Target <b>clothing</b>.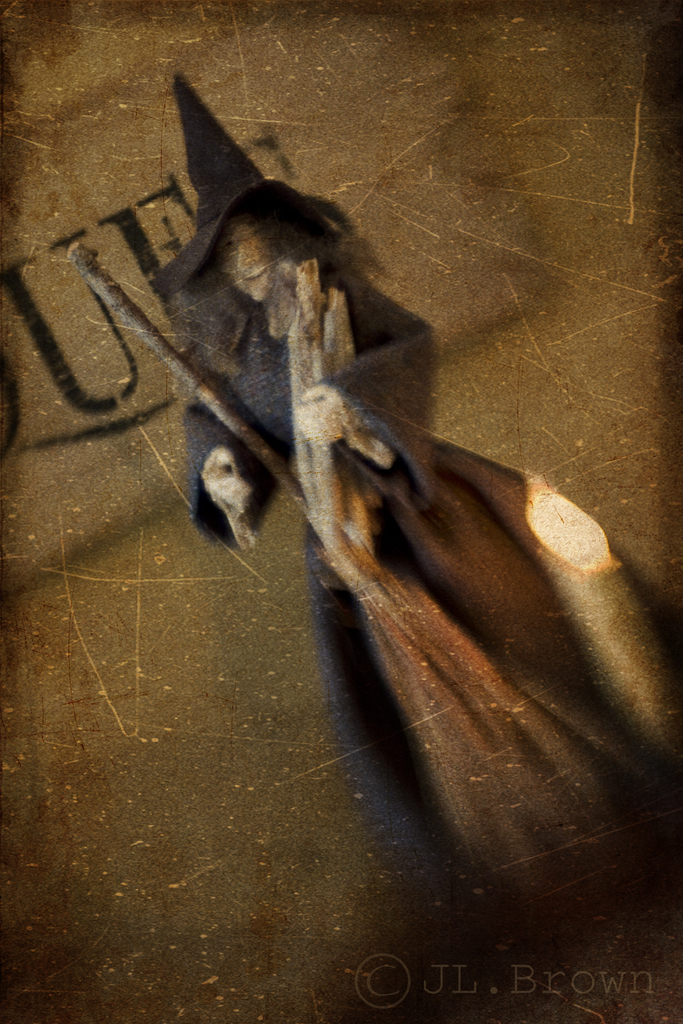
Target region: crop(193, 121, 640, 1004).
